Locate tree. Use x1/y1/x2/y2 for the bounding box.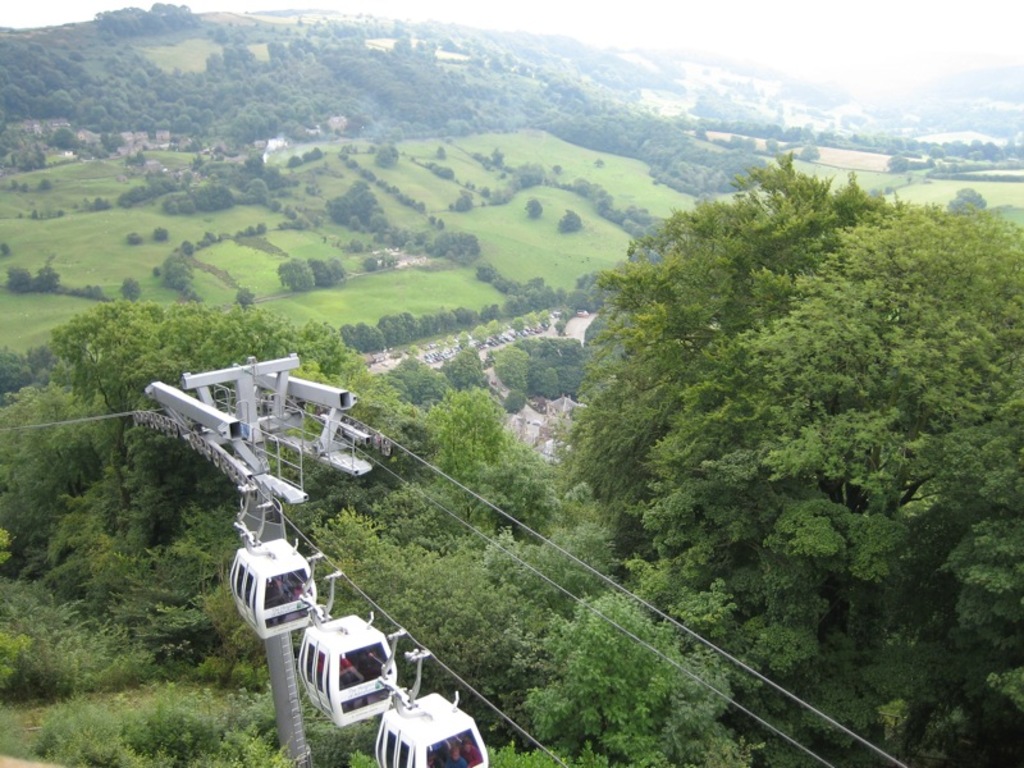
122/276/137/296.
